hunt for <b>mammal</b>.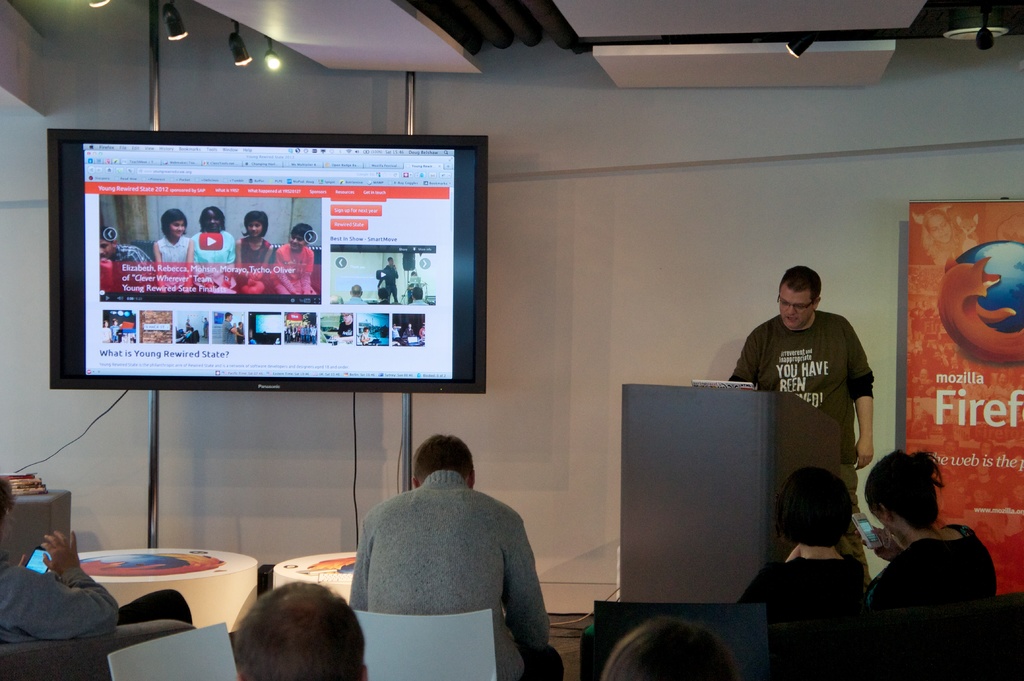
Hunted down at box=[338, 313, 355, 334].
